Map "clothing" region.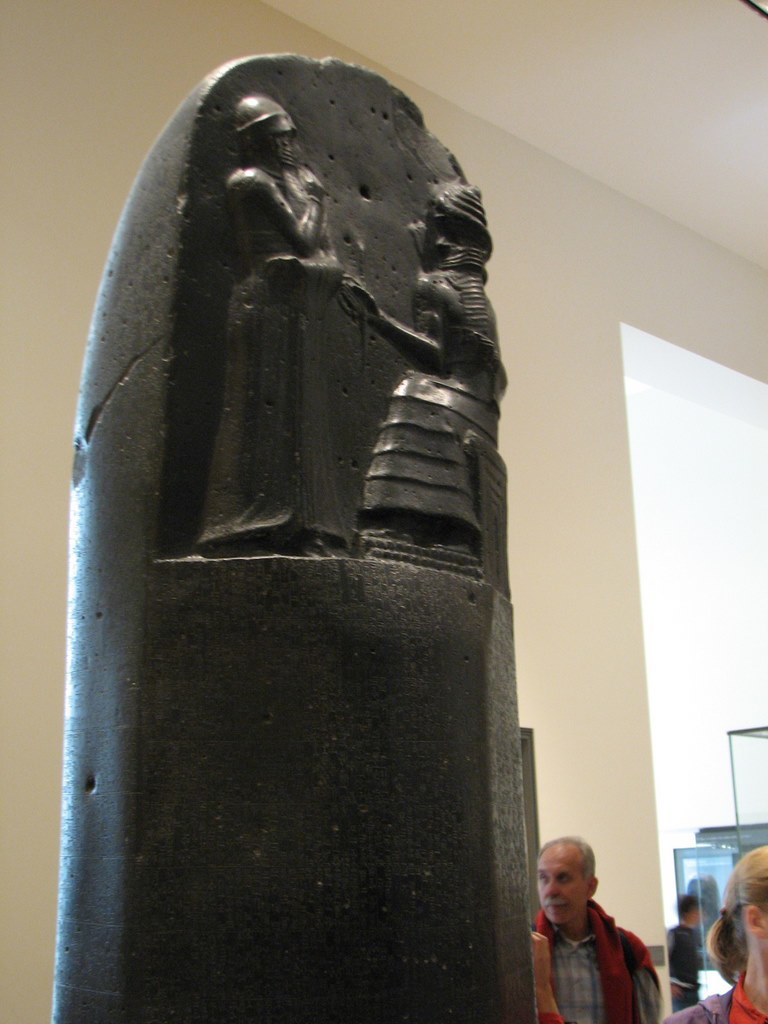
Mapped to [left=521, top=884, right=667, bottom=1011].
